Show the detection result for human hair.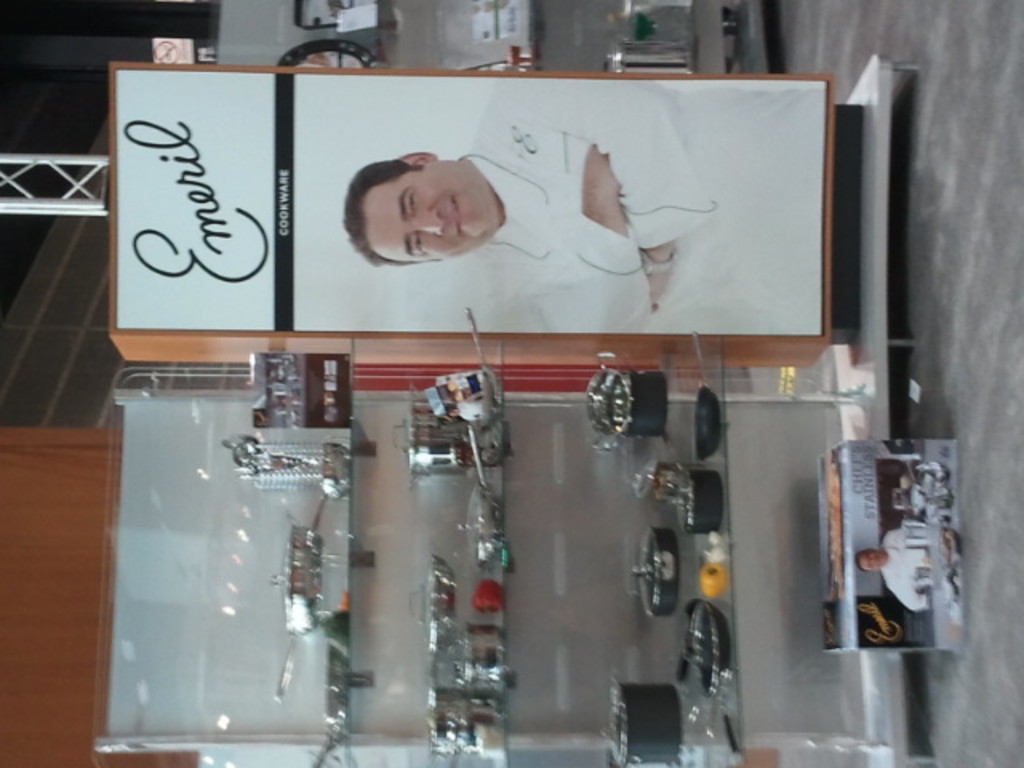
box(338, 152, 451, 274).
